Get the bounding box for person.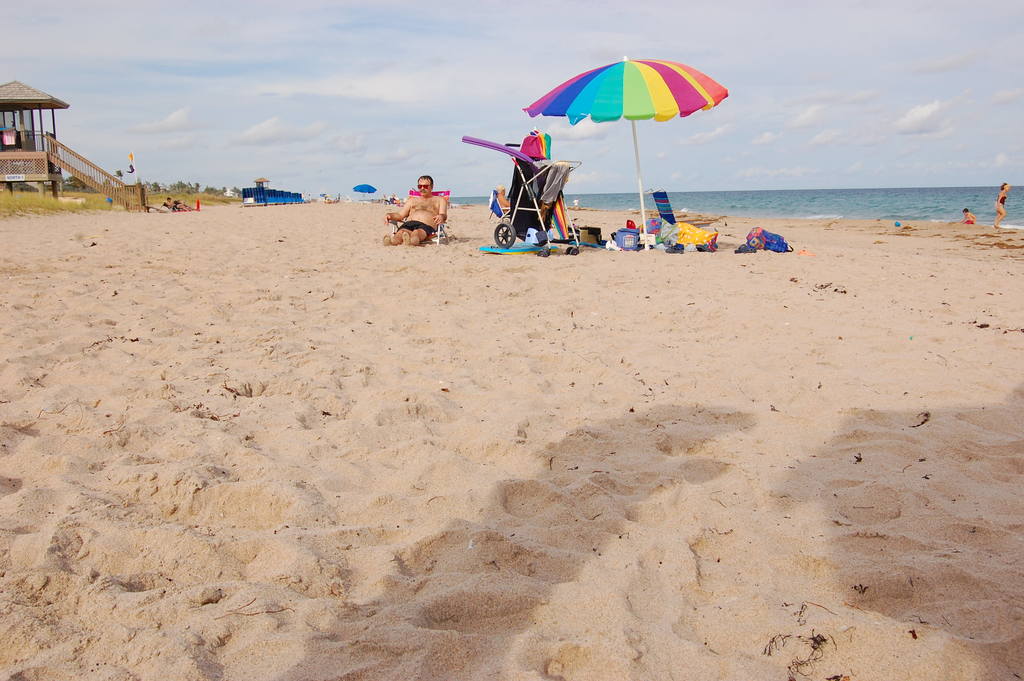
rect(382, 193, 386, 203).
